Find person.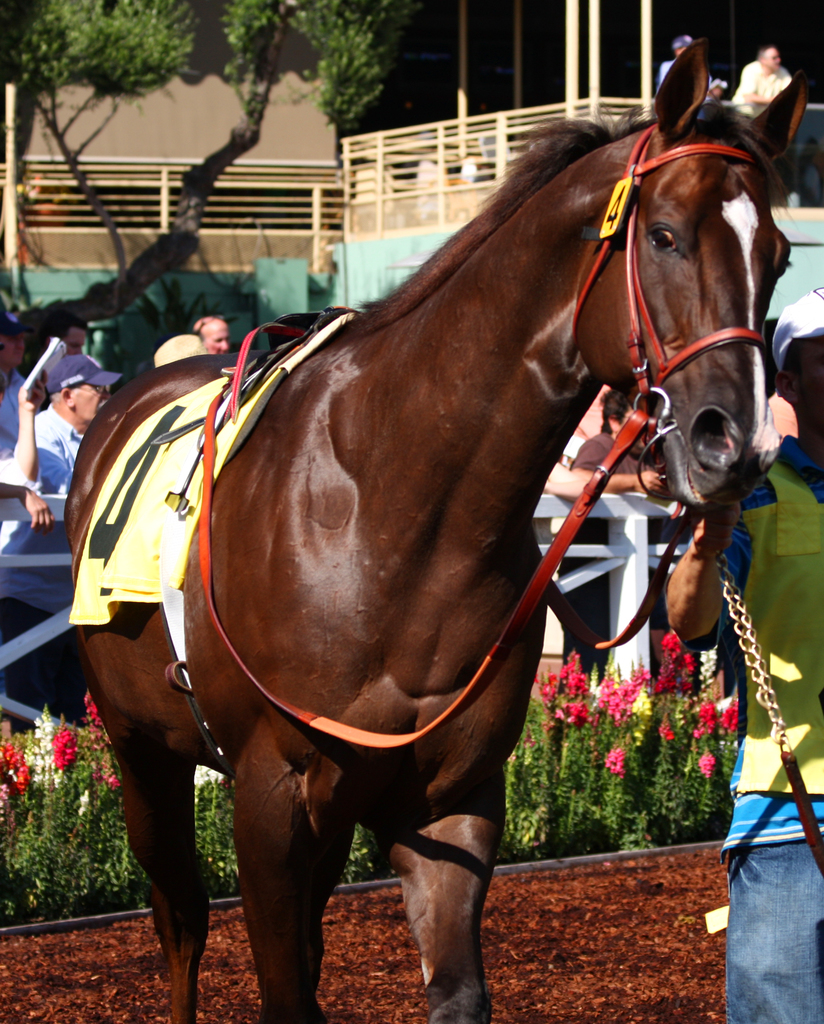
(x1=18, y1=350, x2=118, y2=523).
